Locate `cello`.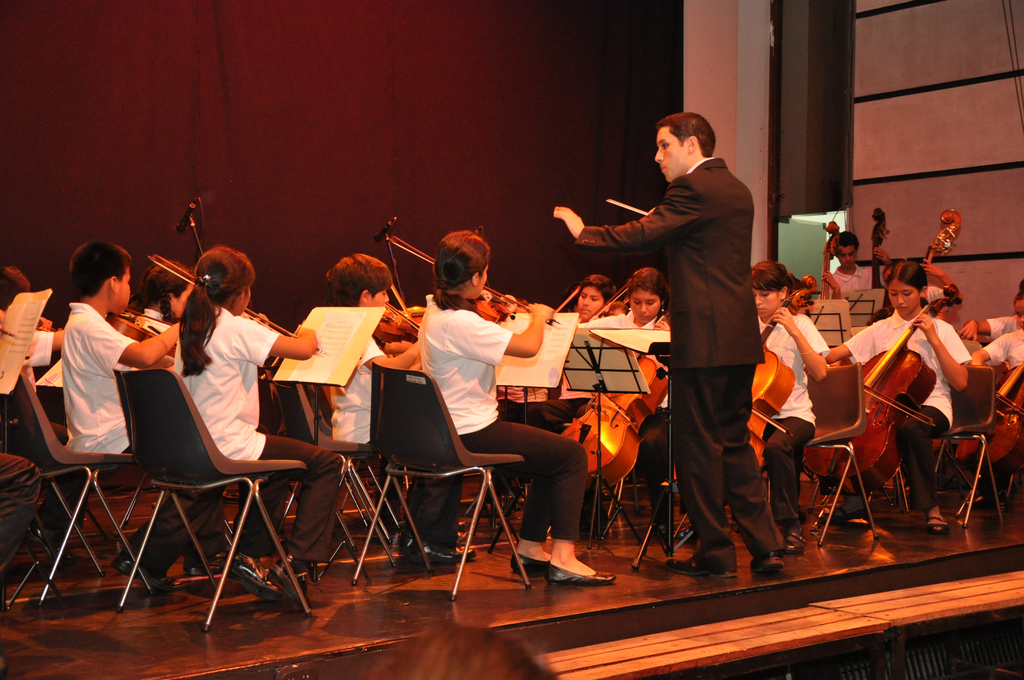
Bounding box: <region>806, 219, 850, 308</region>.
